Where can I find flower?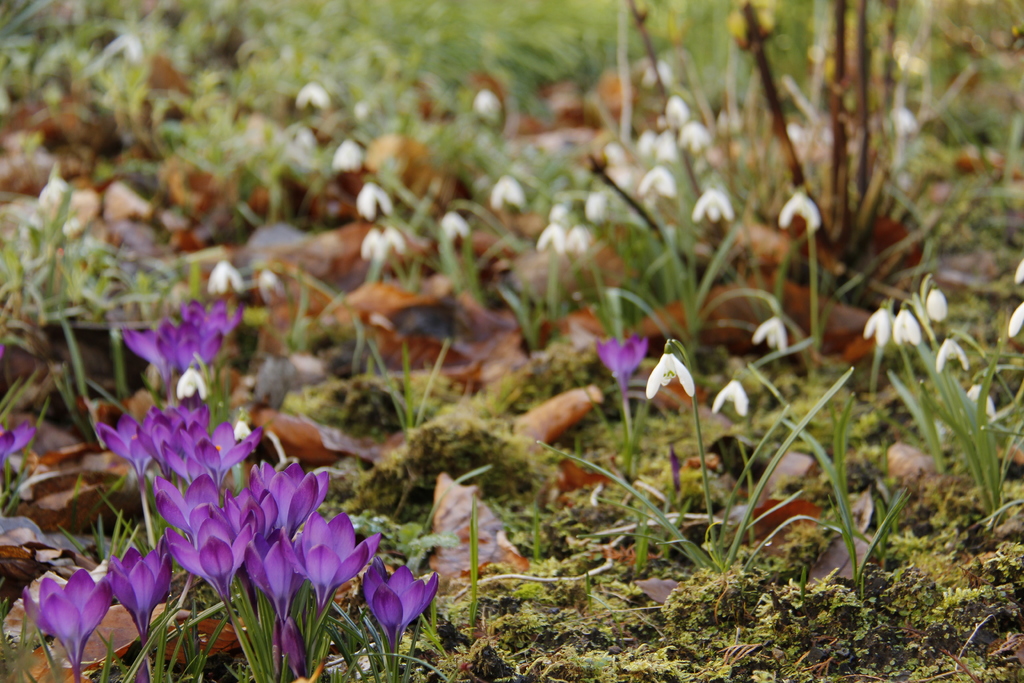
You can find it at 255, 267, 284, 300.
